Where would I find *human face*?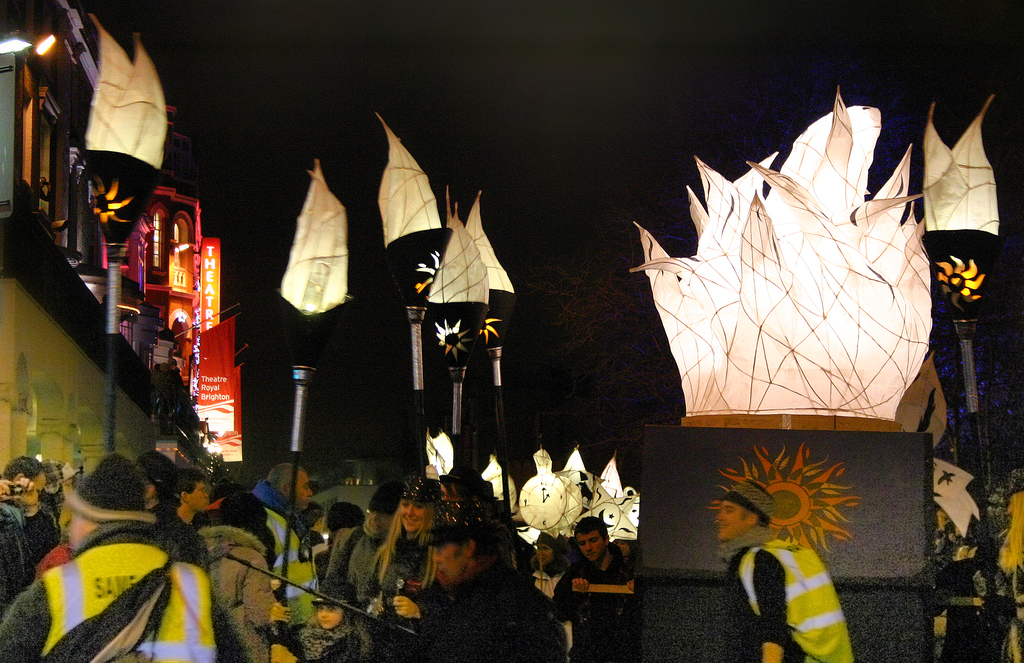
At l=717, t=499, r=748, b=545.
